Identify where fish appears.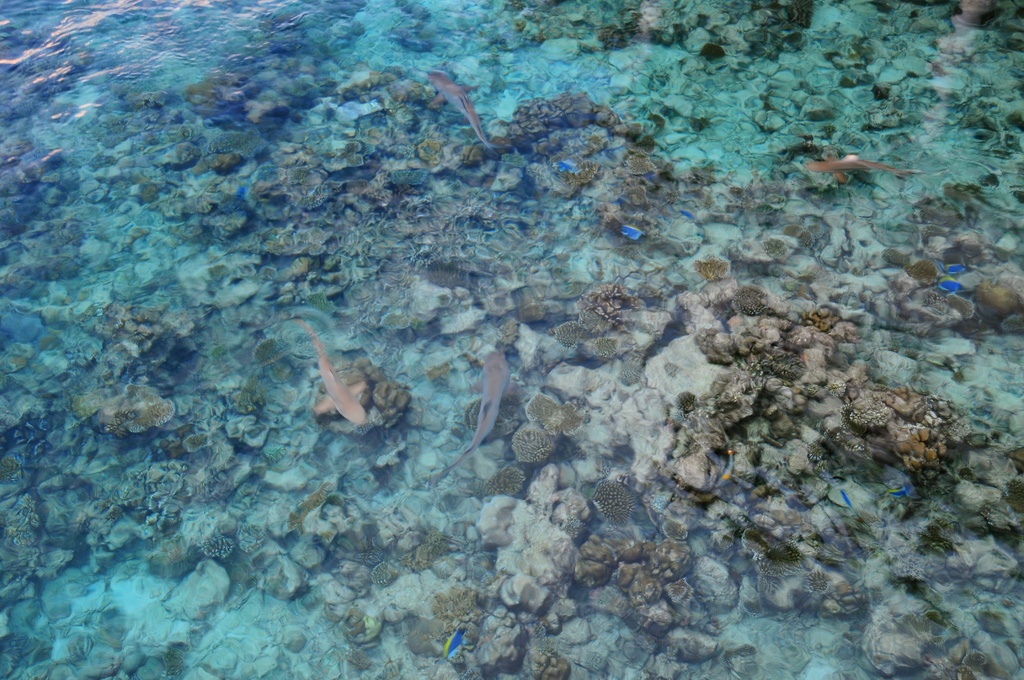
Appears at <region>292, 342, 401, 443</region>.
